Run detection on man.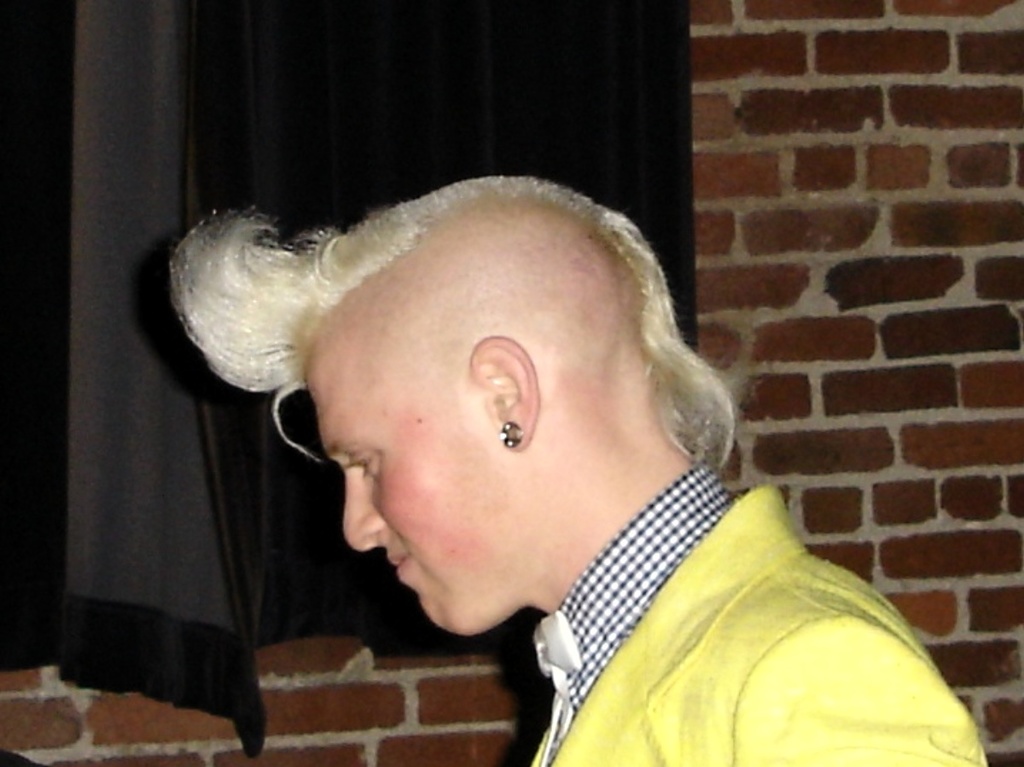
Result: 144, 145, 957, 754.
